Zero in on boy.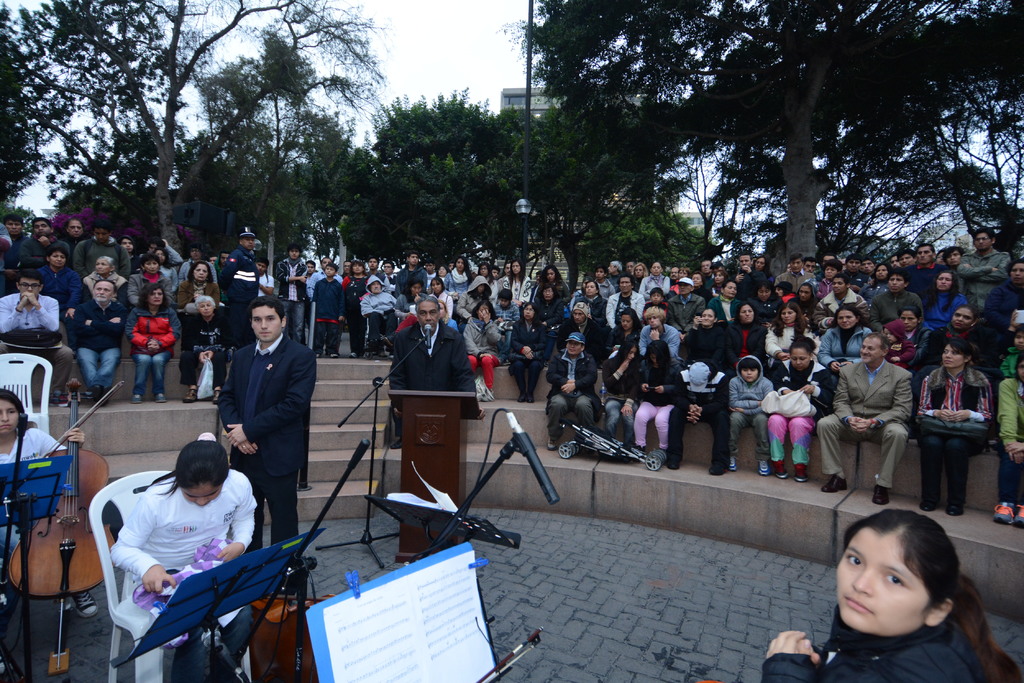
Zeroed in: 1001,323,1023,378.
